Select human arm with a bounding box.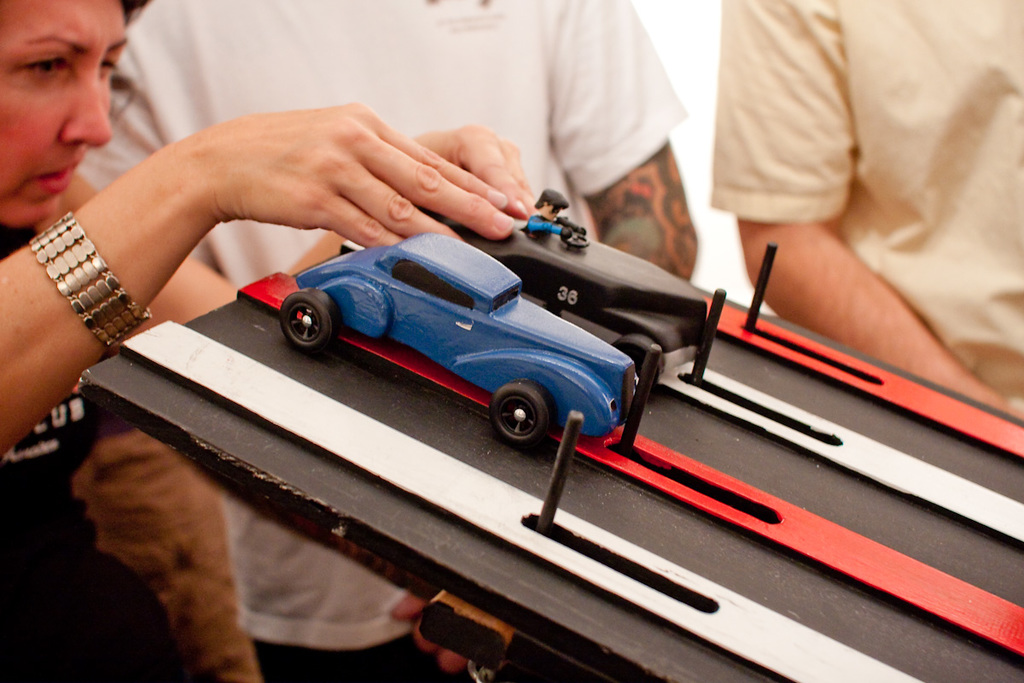
bbox=(32, 123, 542, 357).
